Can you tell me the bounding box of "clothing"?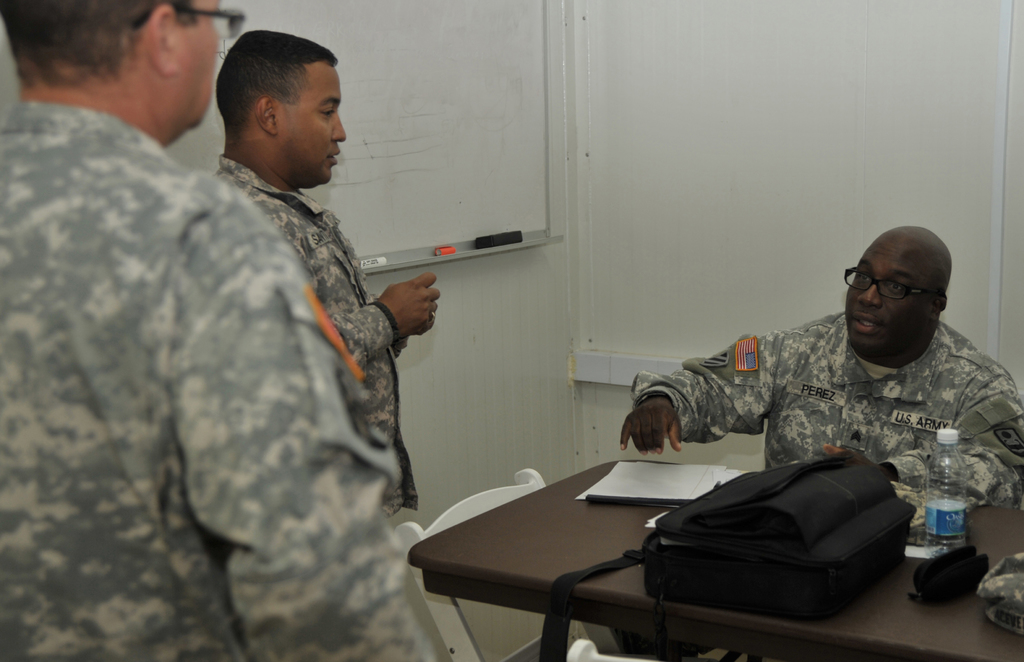
rect(210, 157, 422, 514).
